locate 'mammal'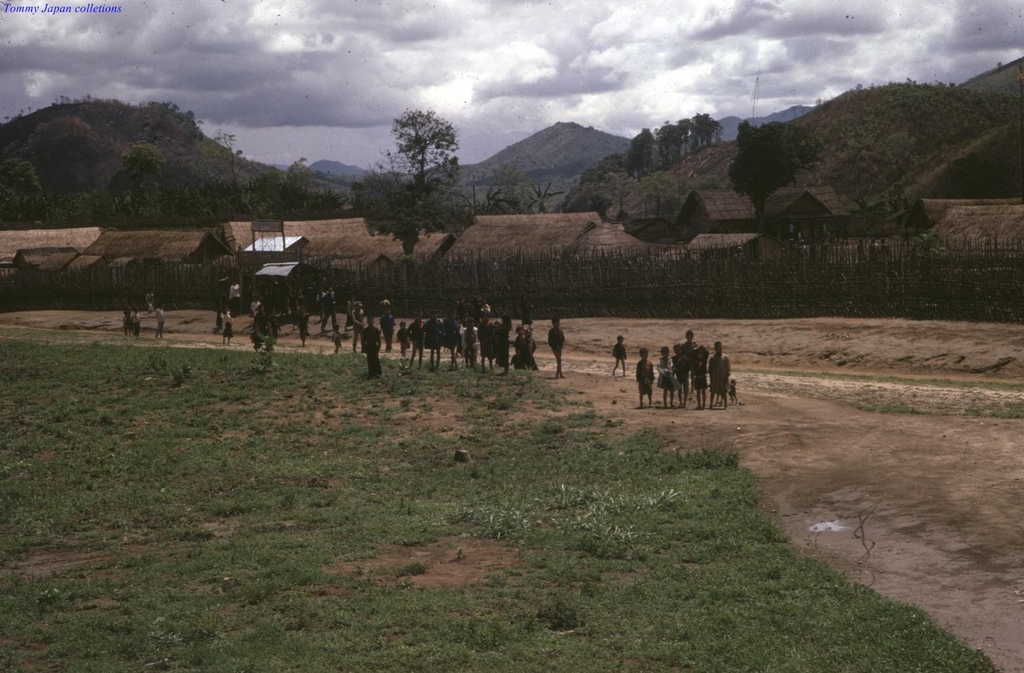
(left=710, top=342, right=732, bottom=411)
